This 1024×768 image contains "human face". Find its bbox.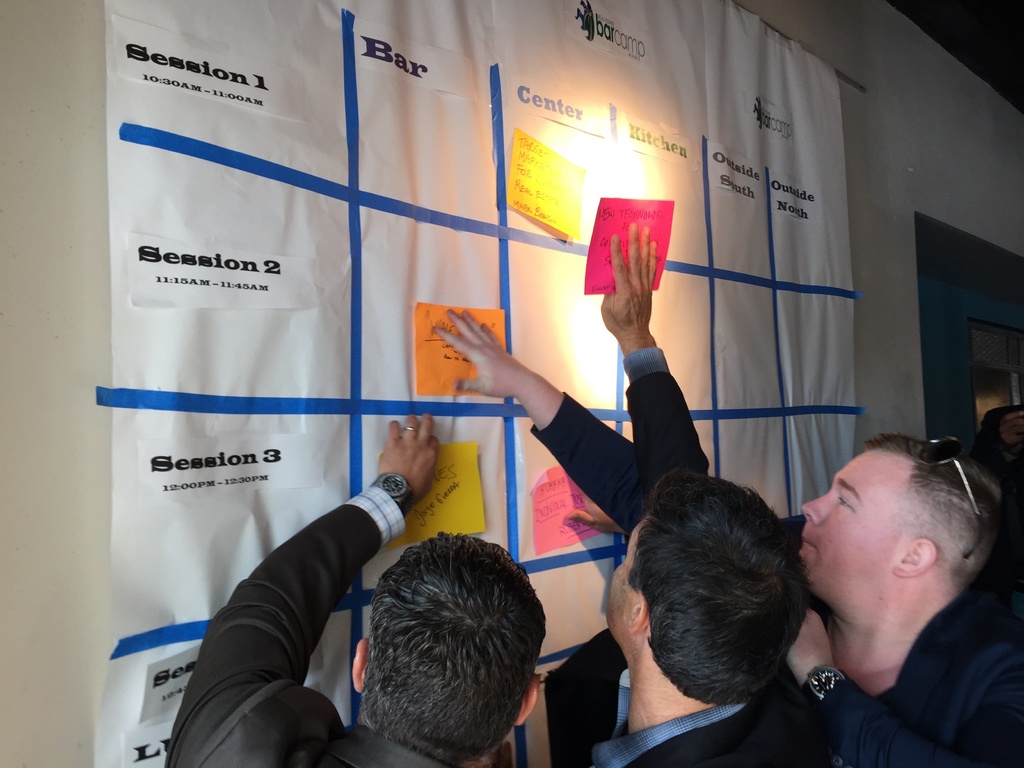
bbox=(797, 449, 913, 598).
